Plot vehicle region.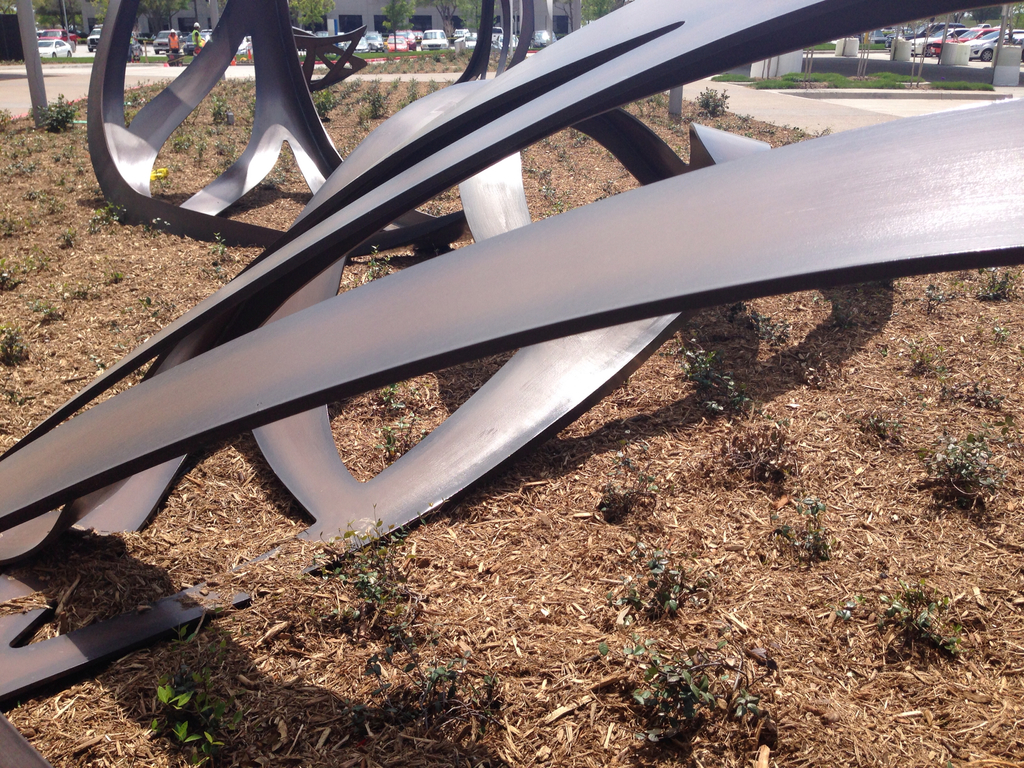
Plotted at pyautogui.locateOnScreen(388, 32, 413, 49).
